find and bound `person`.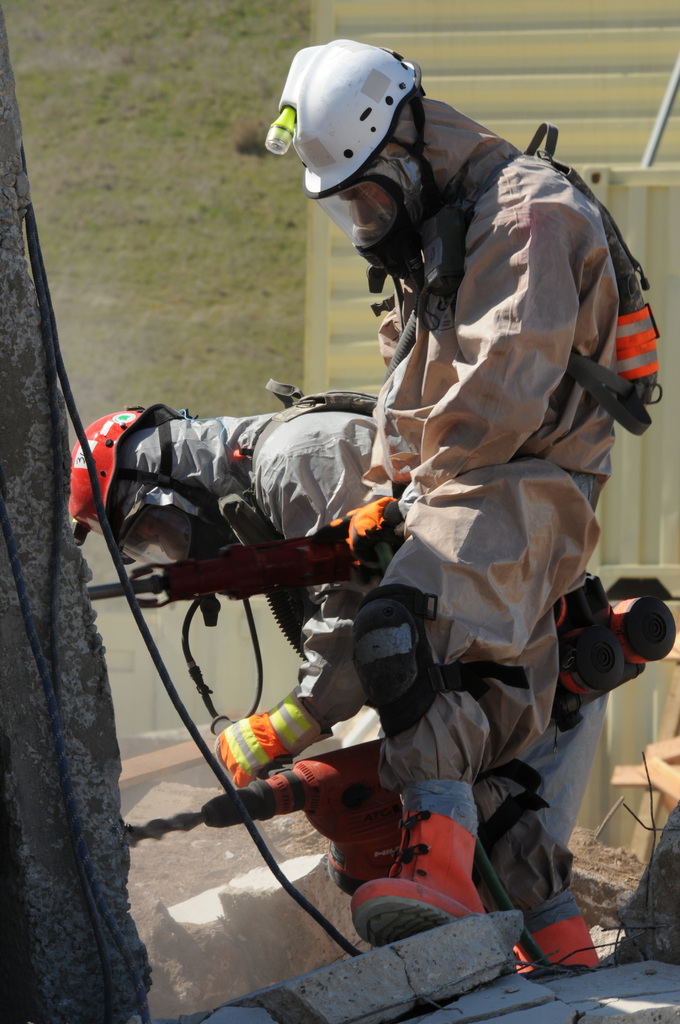
Bound: 63 372 619 904.
